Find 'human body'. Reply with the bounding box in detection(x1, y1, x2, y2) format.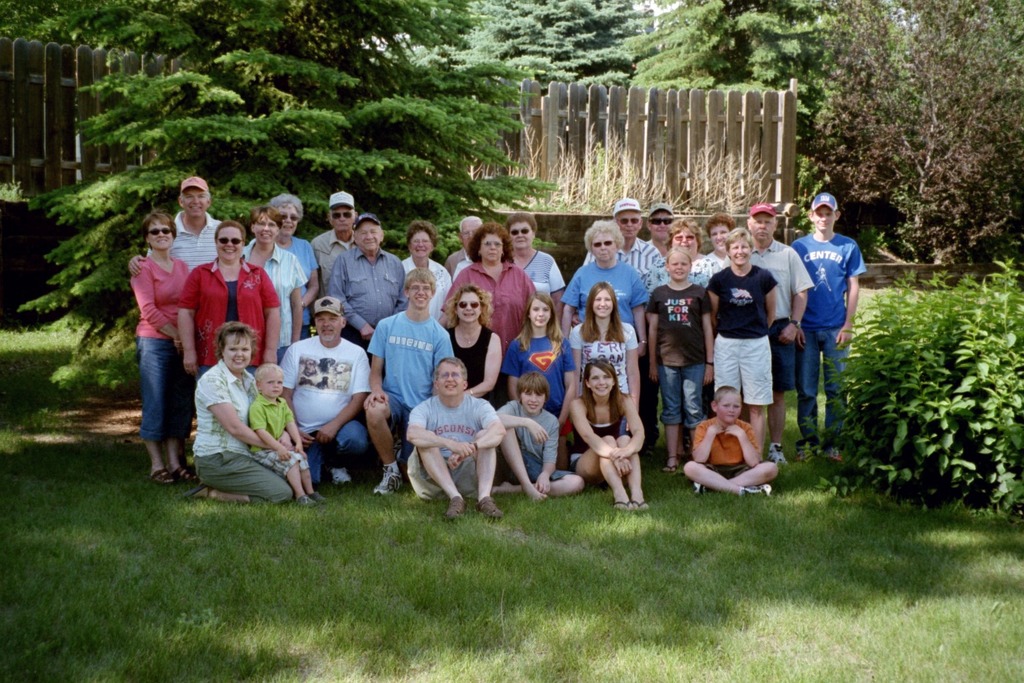
detection(402, 360, 509, 519).
